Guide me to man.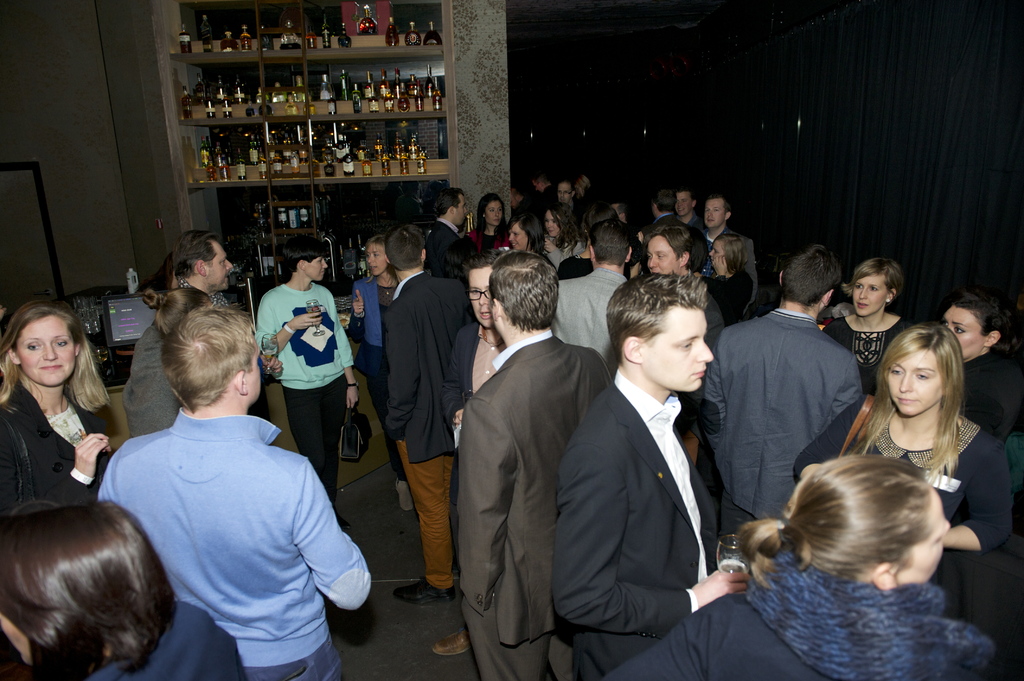
Guidance: left=431, top=248, right=509, bottom=659.
